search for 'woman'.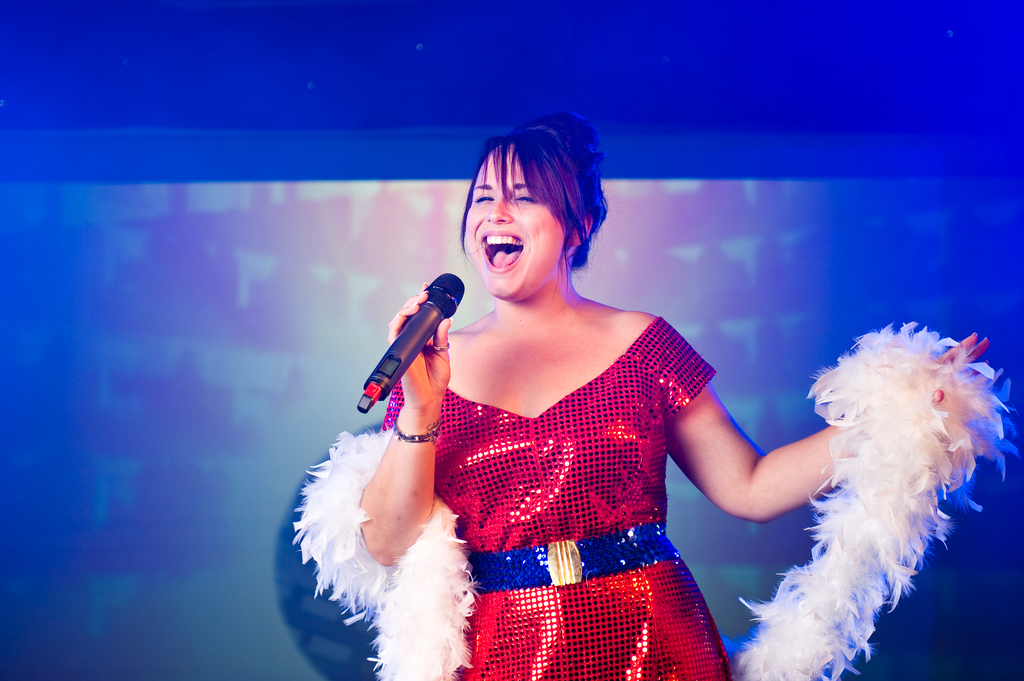
Found at pyautogui.locateOnScreen(353, 110, 992, 680).
